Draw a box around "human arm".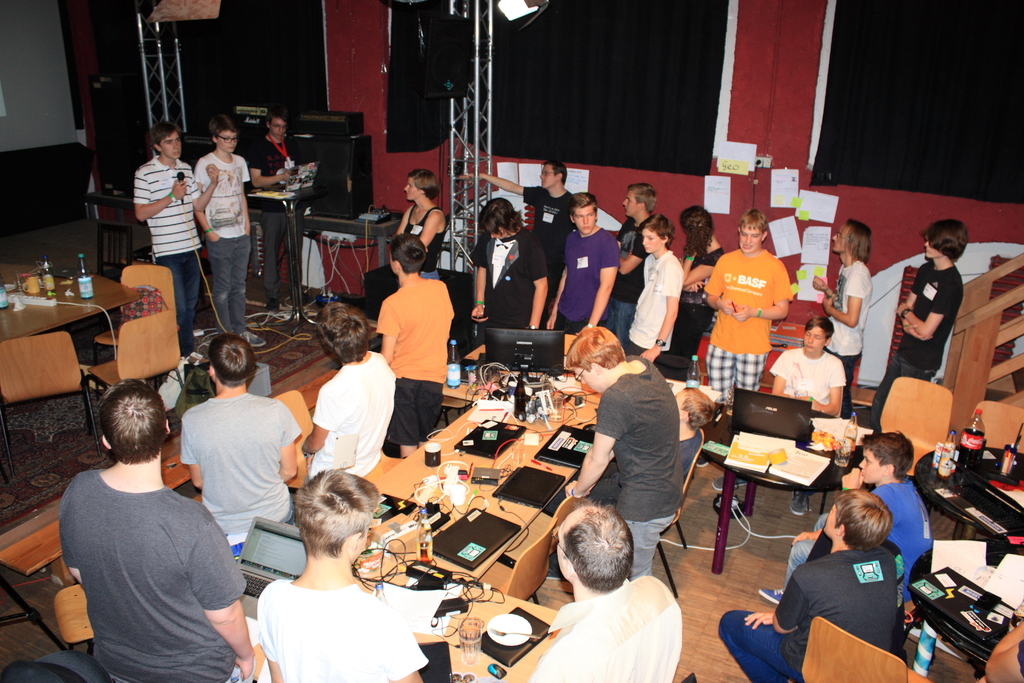
box=[701, 258, 740, 318].
